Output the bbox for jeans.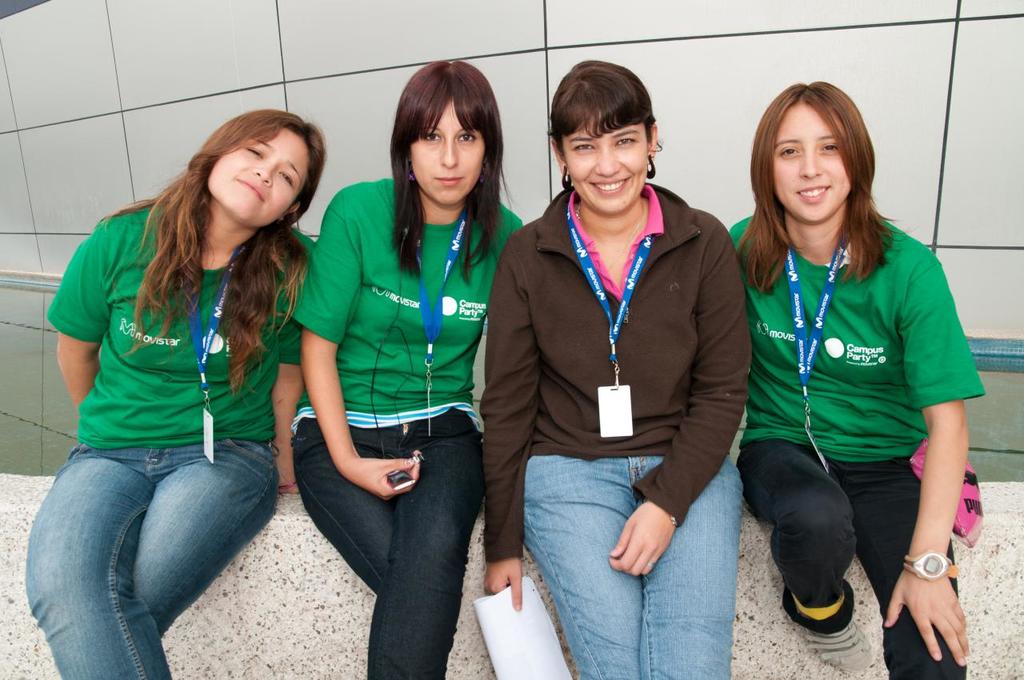
(525, 462, 753, 679).
